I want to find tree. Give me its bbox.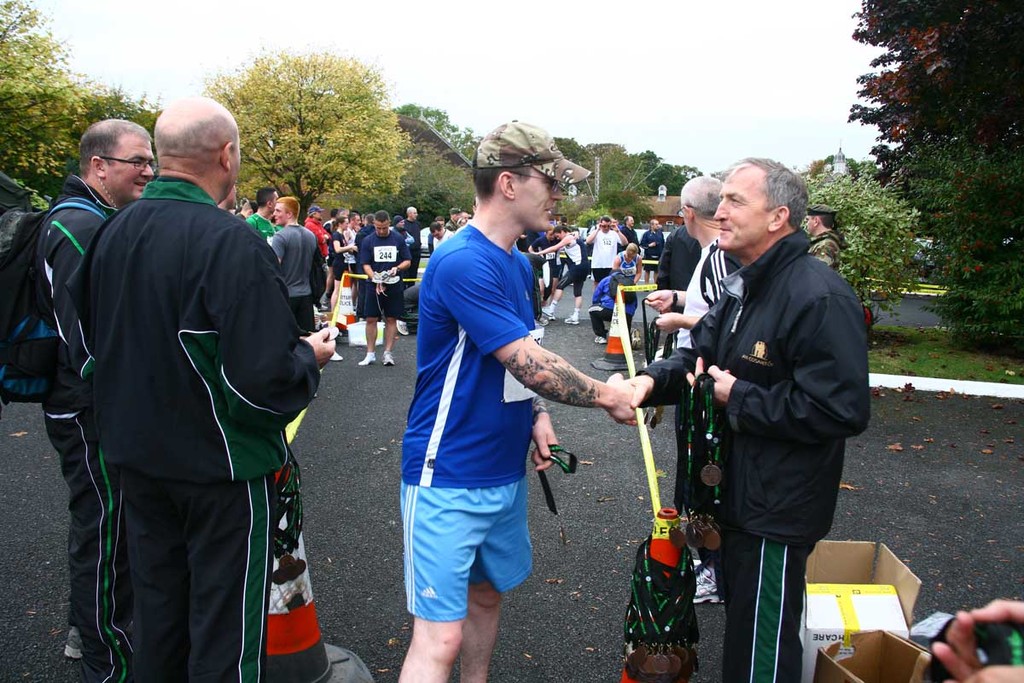
Rect(549, 134, 583, 164).
